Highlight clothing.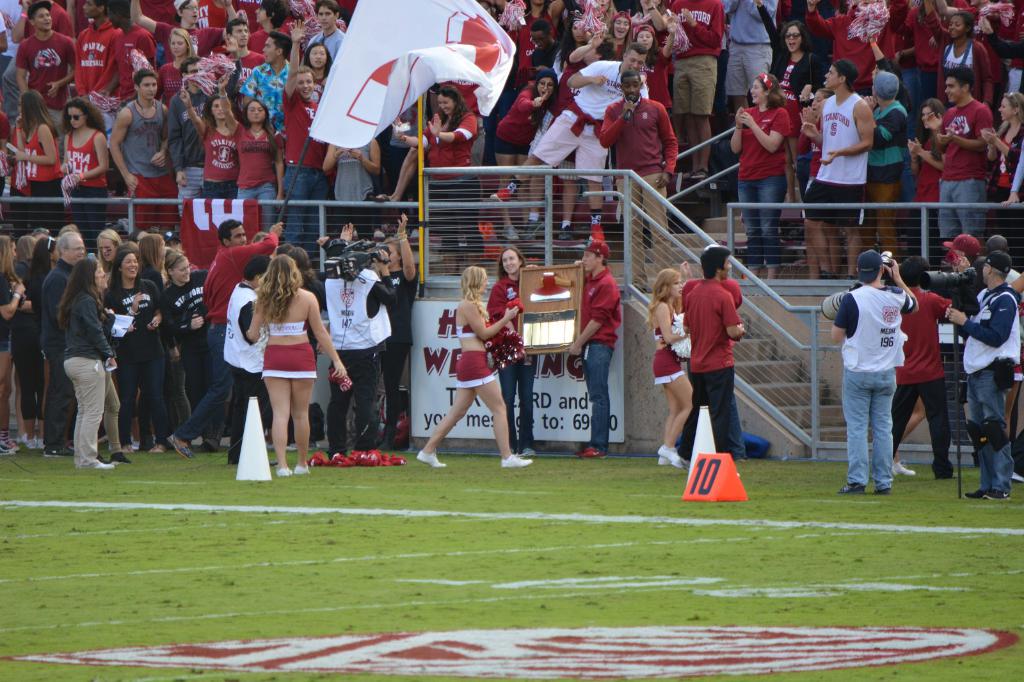
Highlighted region: <region>53, 290, 121, 462</region>.
